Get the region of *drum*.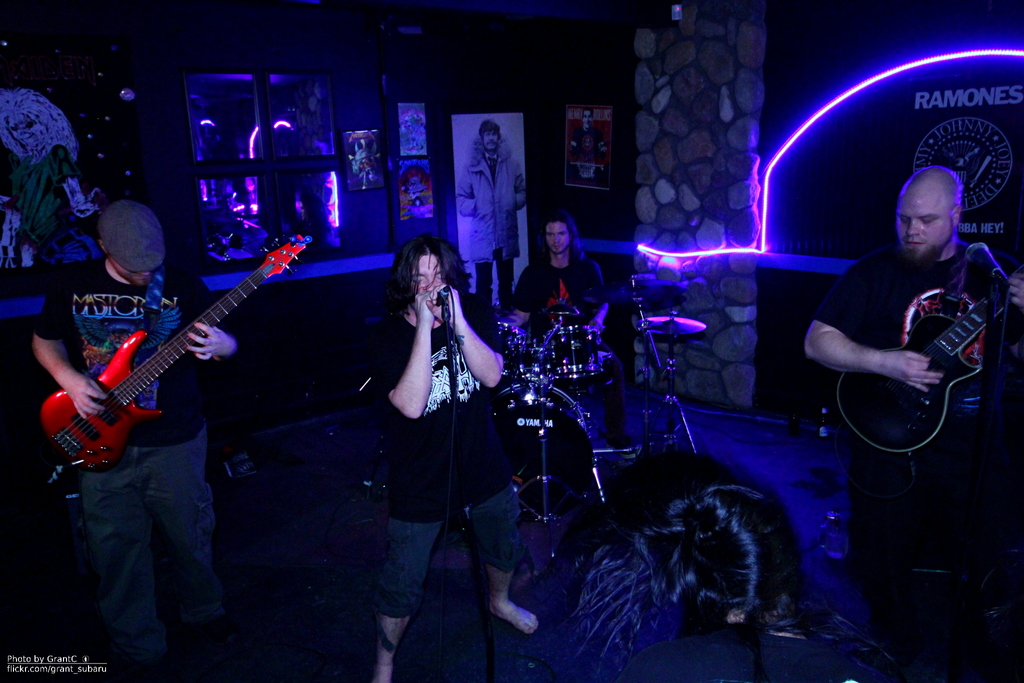
490, 383, 598, 522.
